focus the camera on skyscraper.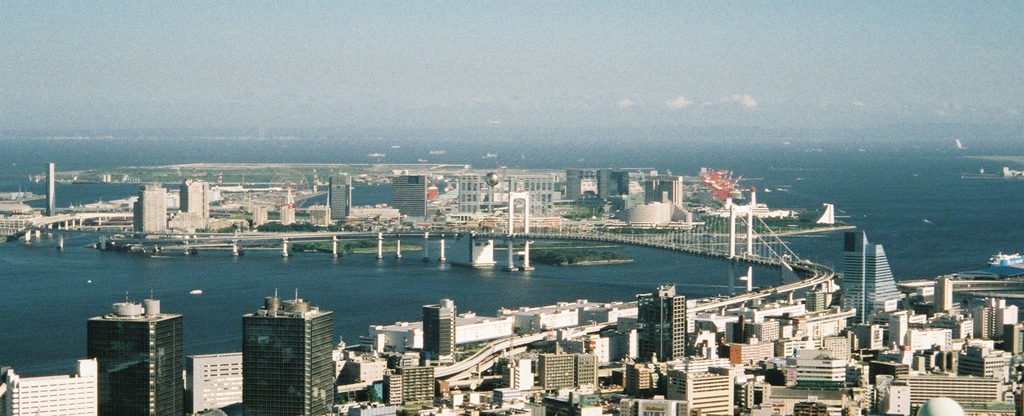
Focus region: 319,171,360,221.
